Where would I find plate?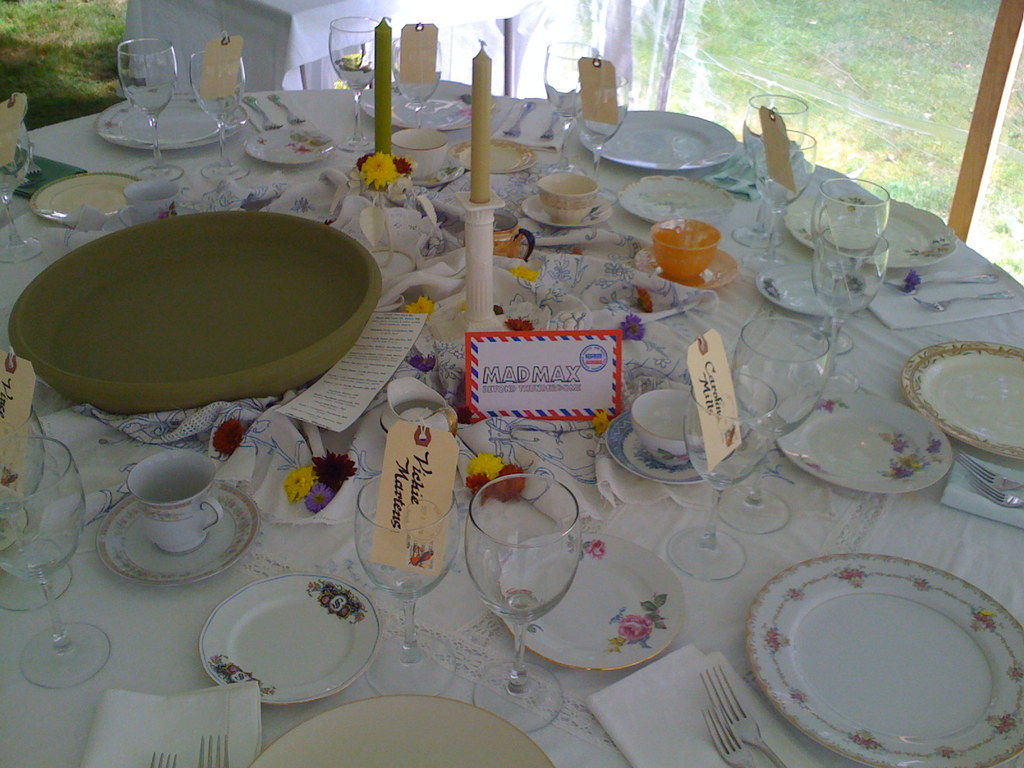
At x1=893, y1=330, x2=1023, y2=465.
